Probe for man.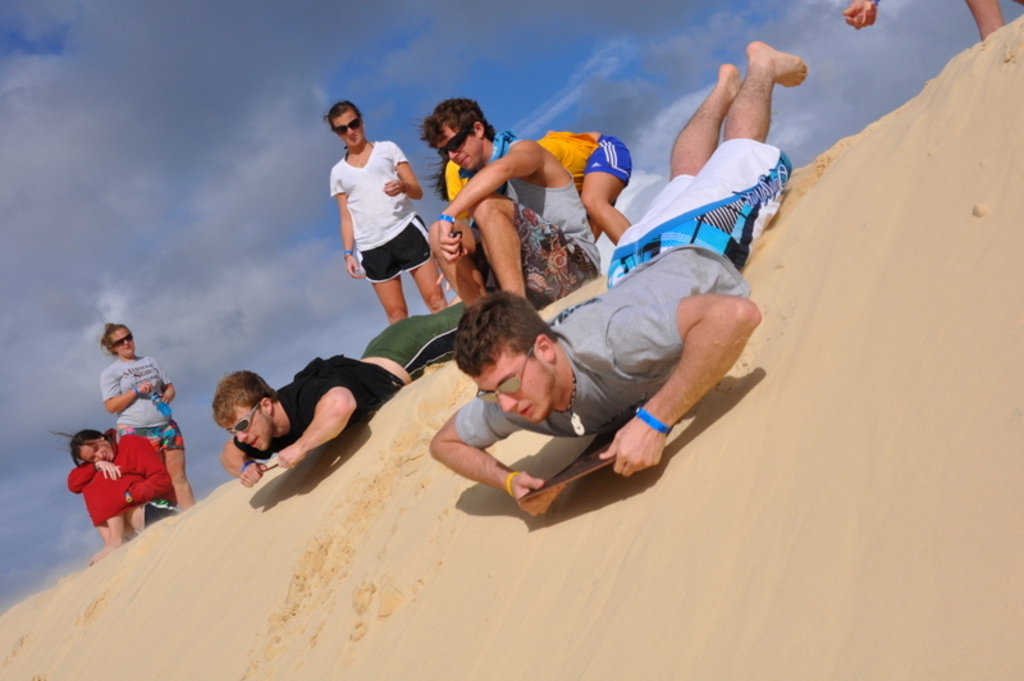
Probe result: select_region(216, 302, 474, 484).
